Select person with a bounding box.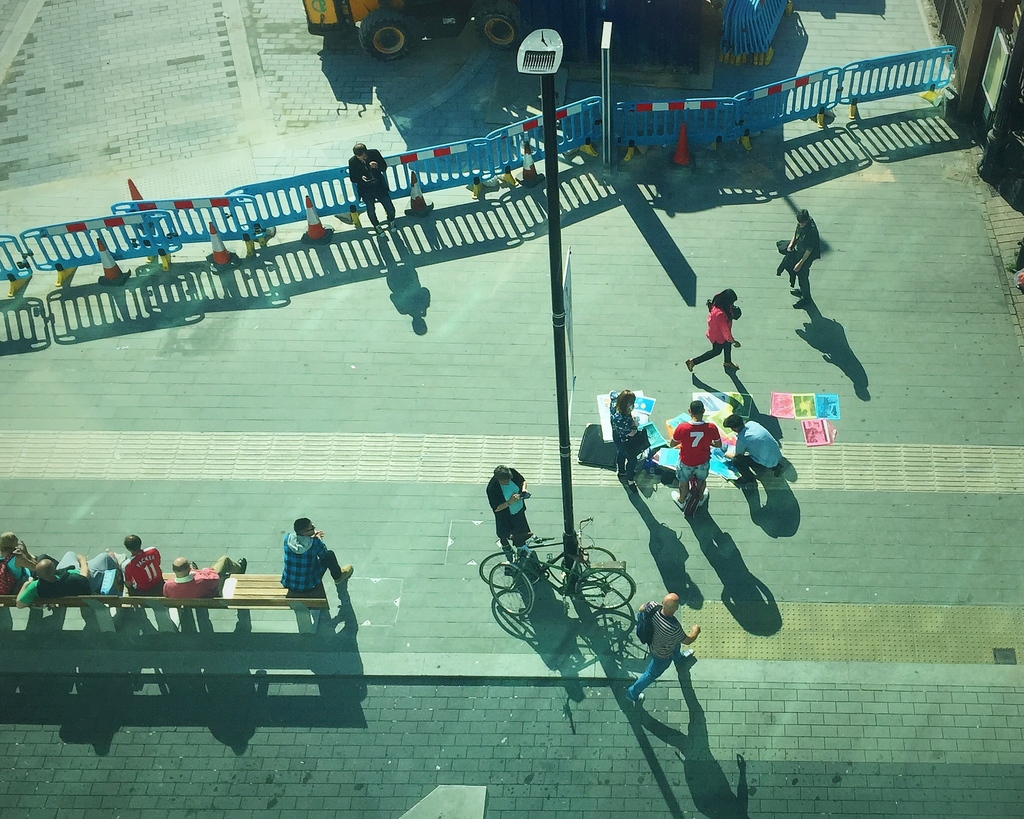
[0,531,58,588].
